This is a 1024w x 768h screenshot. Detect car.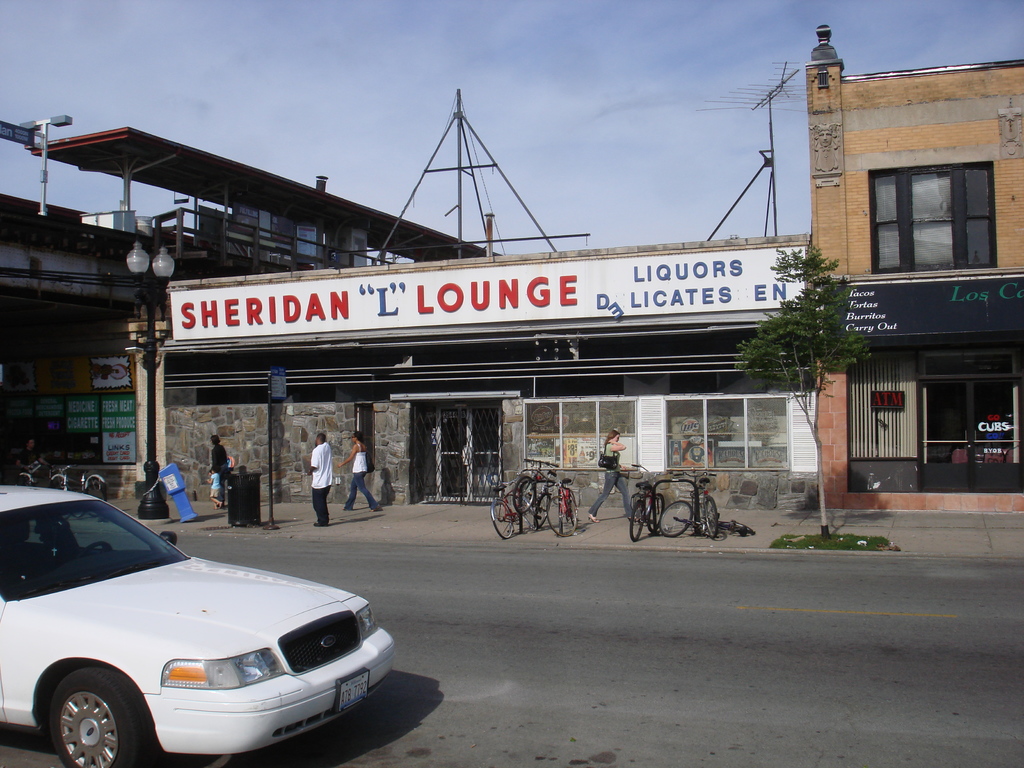
bbox(10, 485, 397, 760).
